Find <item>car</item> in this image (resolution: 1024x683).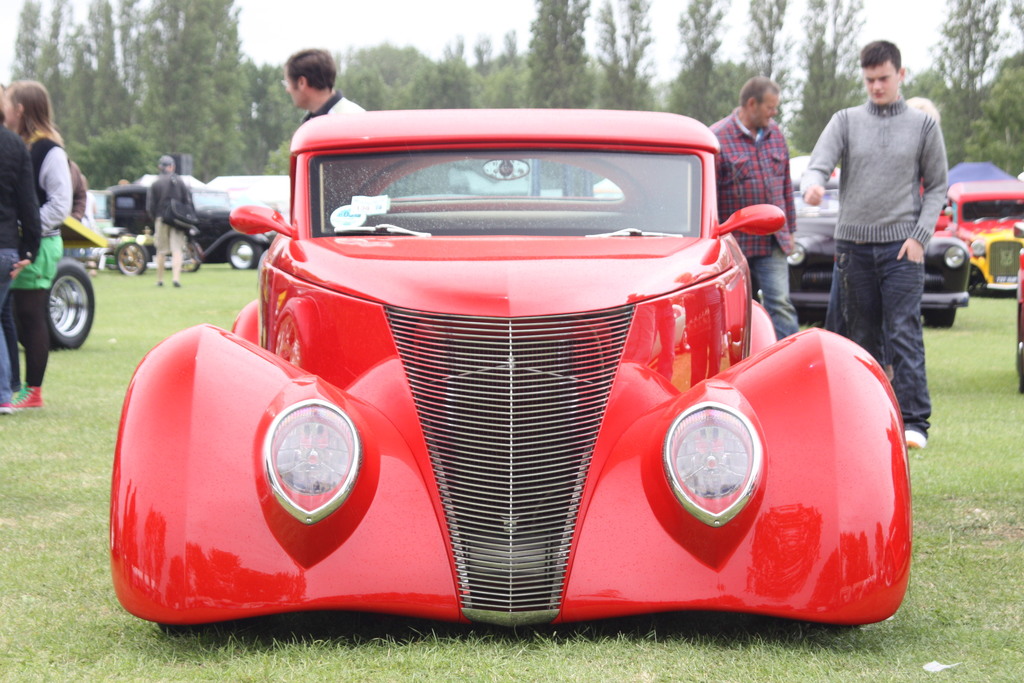
<bbox>85, 186, 120, 236</bbox>.
